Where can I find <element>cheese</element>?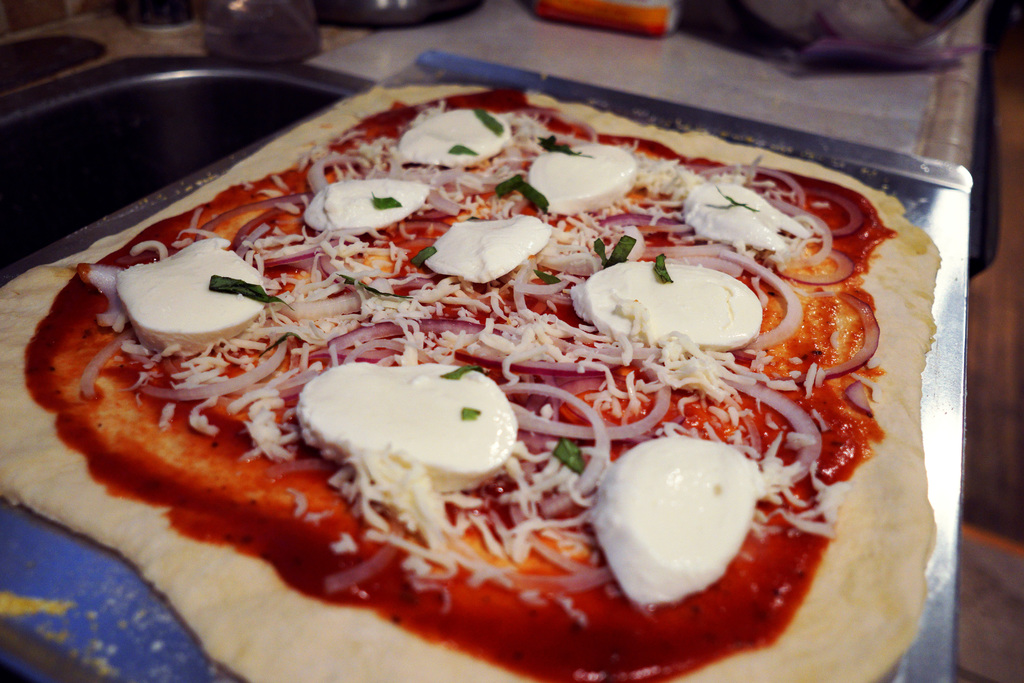
You can find it at bbox=(661, 172, 824, 257).
